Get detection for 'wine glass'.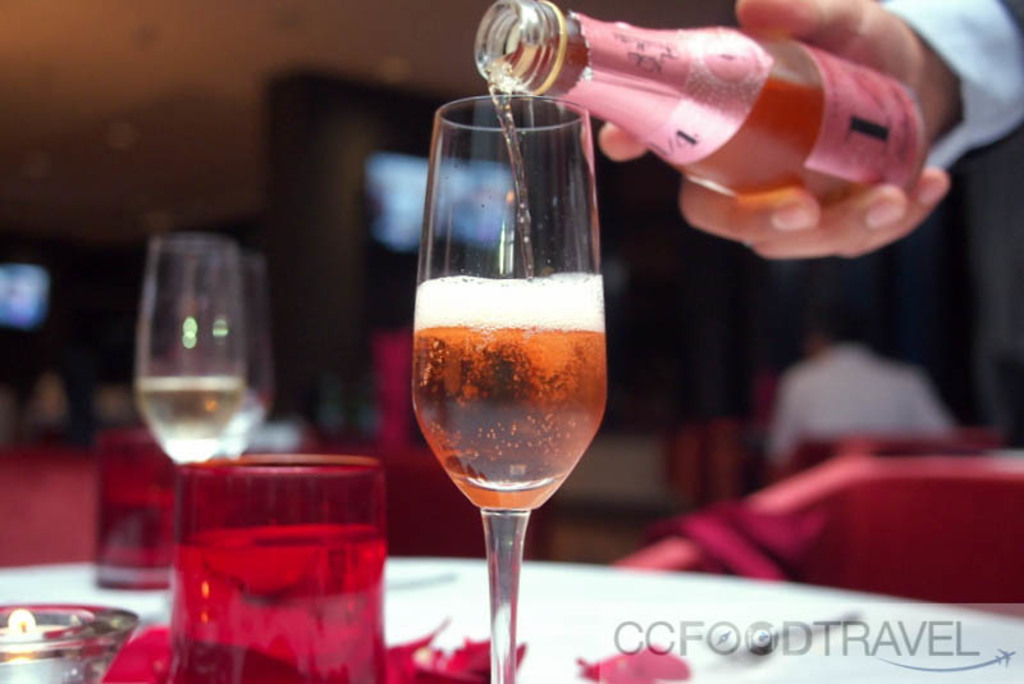
Detection: box(137, 233, 246, 457).
